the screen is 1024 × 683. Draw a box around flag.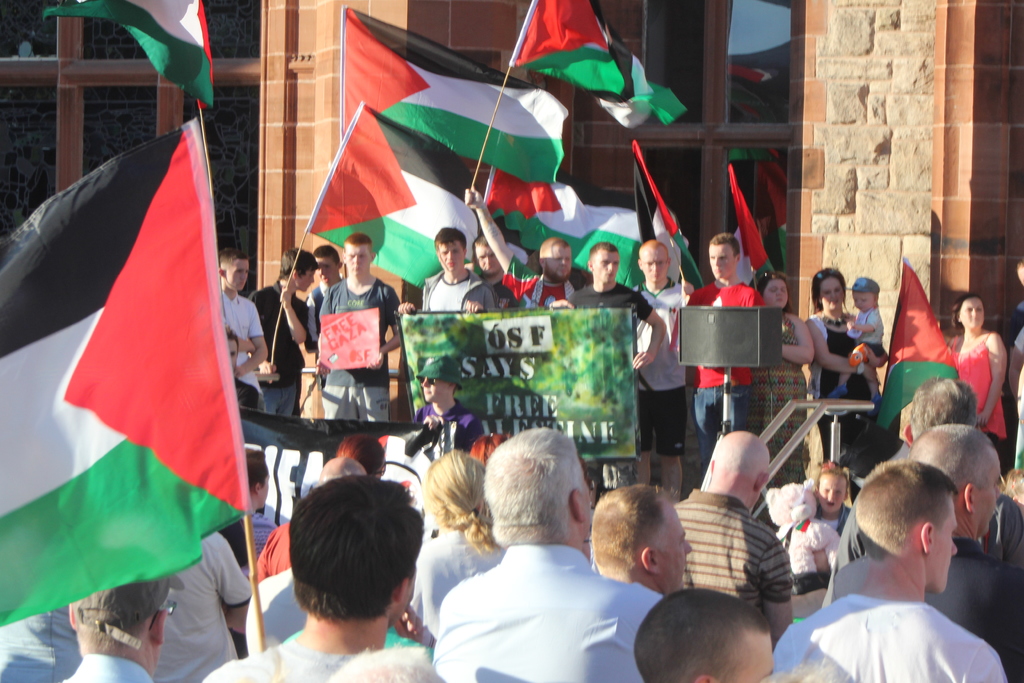
select_region(481, 162, 649, 293).
